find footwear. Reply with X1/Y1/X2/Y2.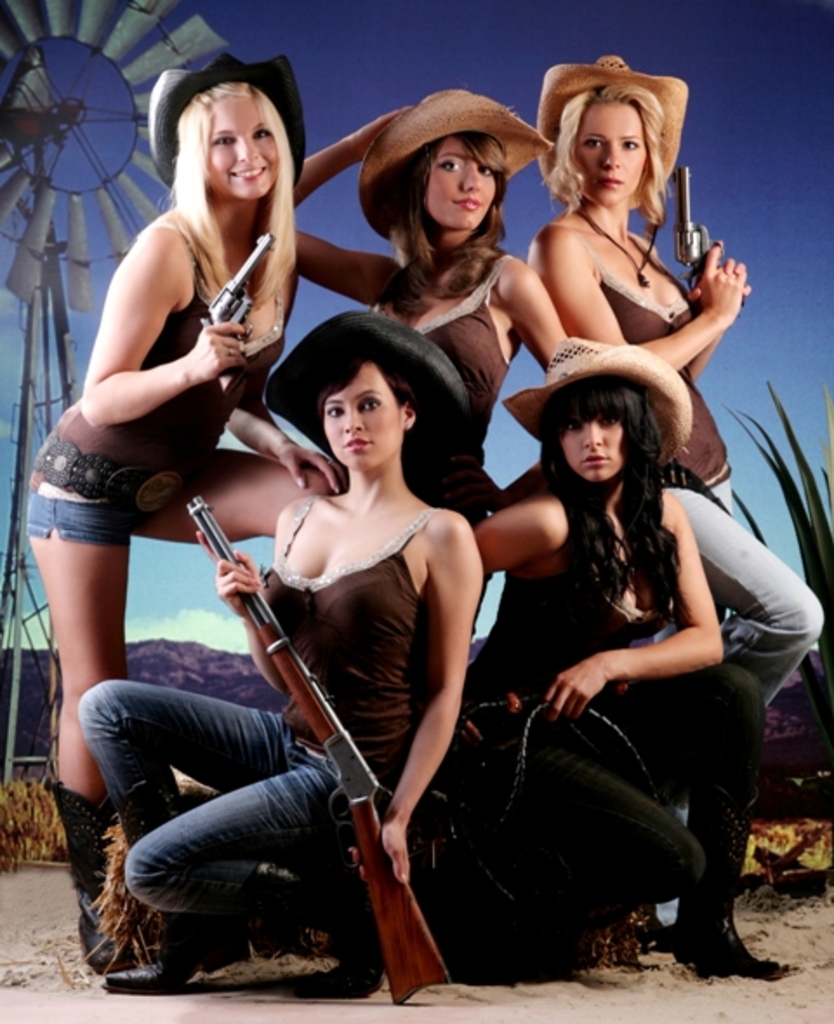
101/911/248/989.
